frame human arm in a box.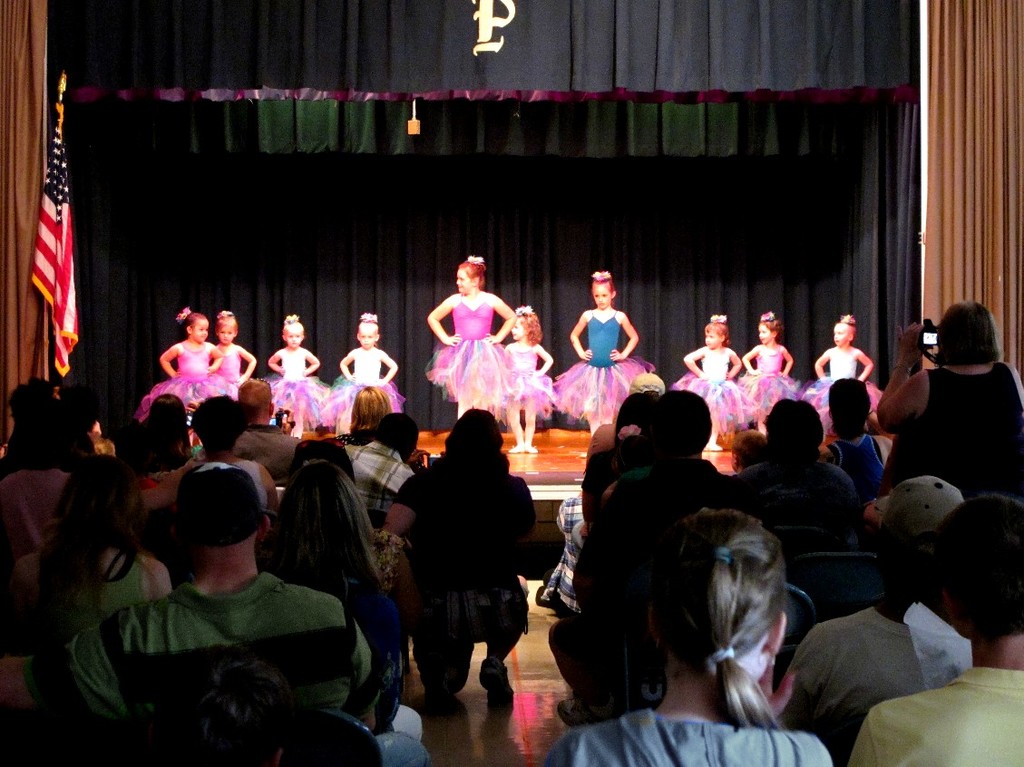
left=336, top=345, right=356, bottom=375.
